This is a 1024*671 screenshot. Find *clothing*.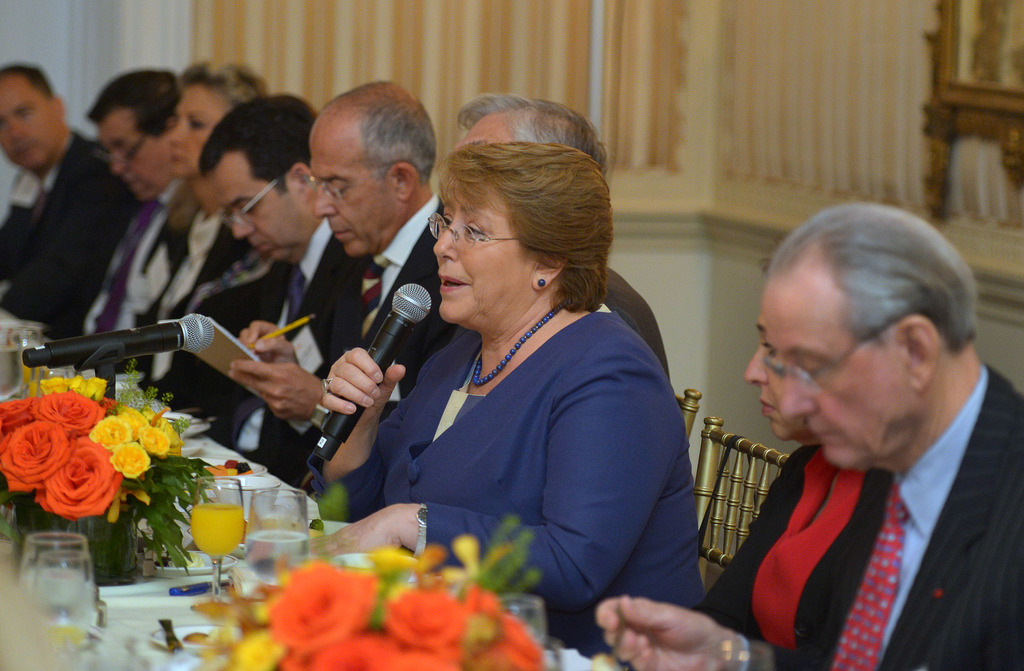
Bounding box: 685, 435, 893, 670.
